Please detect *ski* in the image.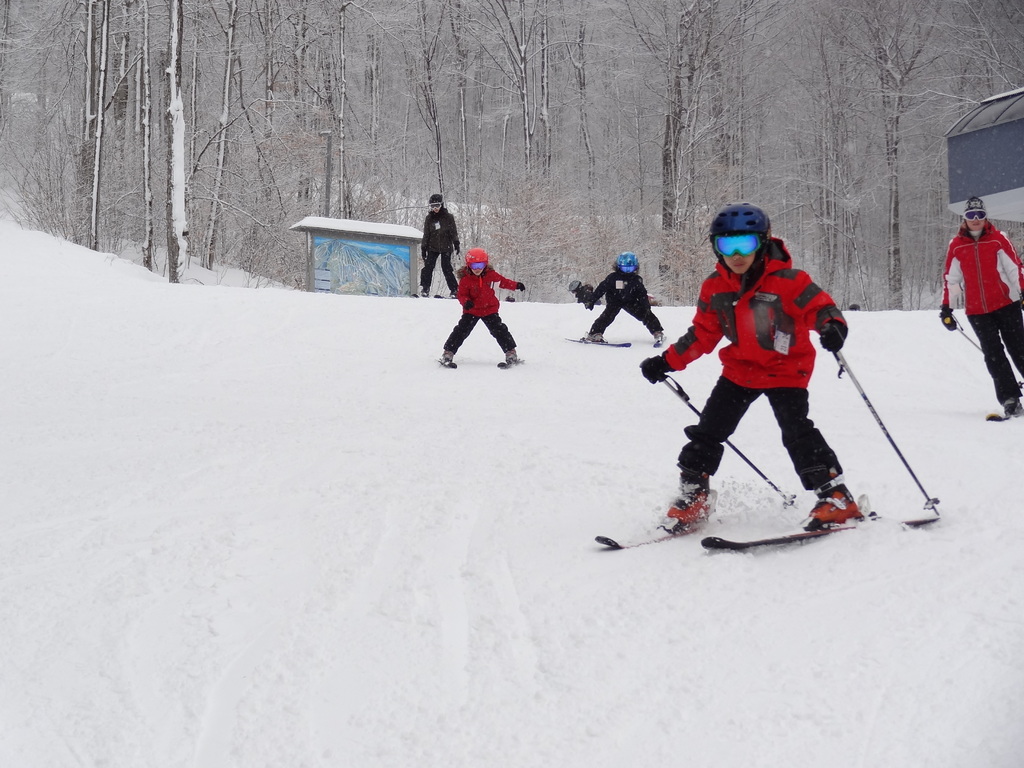
bbox(428, 356, 459, 370).
